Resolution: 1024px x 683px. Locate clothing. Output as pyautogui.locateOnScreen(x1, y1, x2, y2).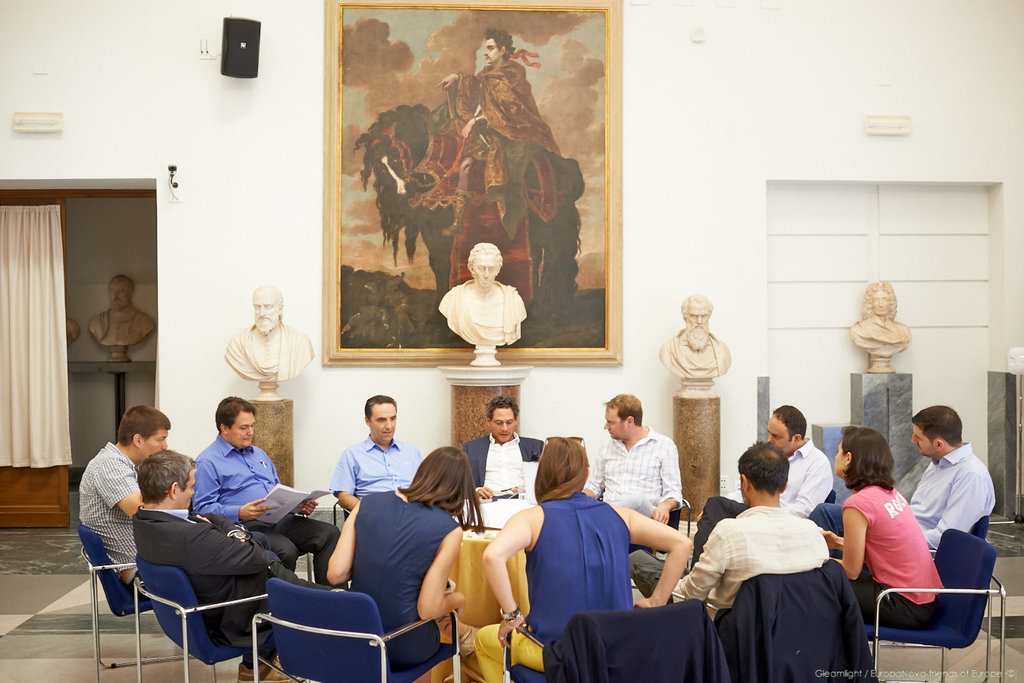
pyautogui.locateOnScreen(461, 438, 536, 502).
